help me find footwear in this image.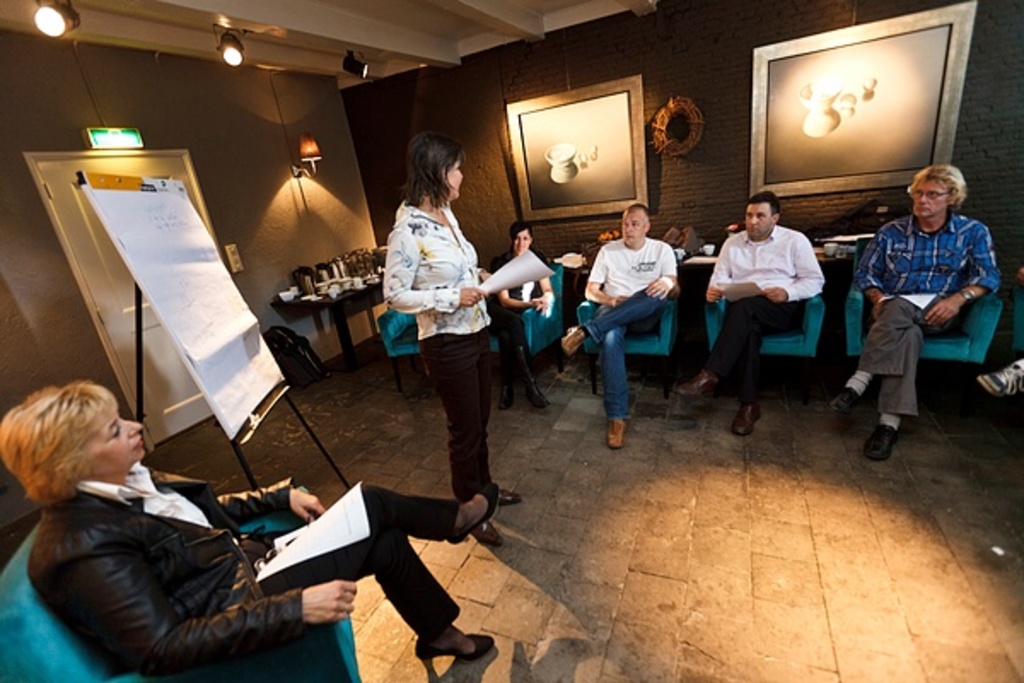
Found it: 732,403,761,435.
